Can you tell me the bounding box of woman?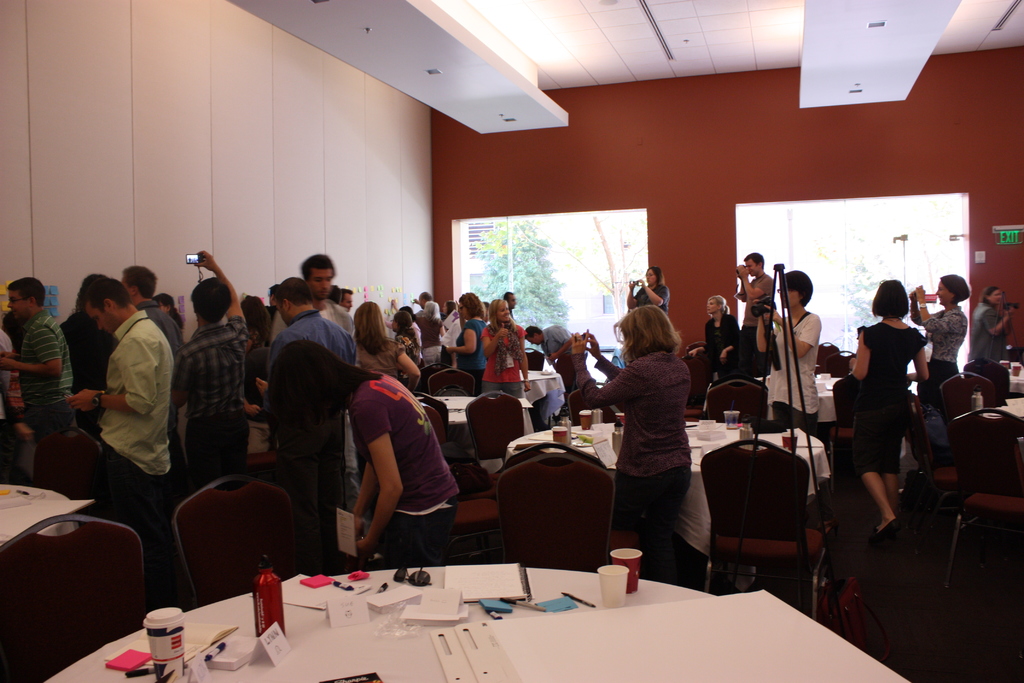
box(570, 304, 695, 586).
